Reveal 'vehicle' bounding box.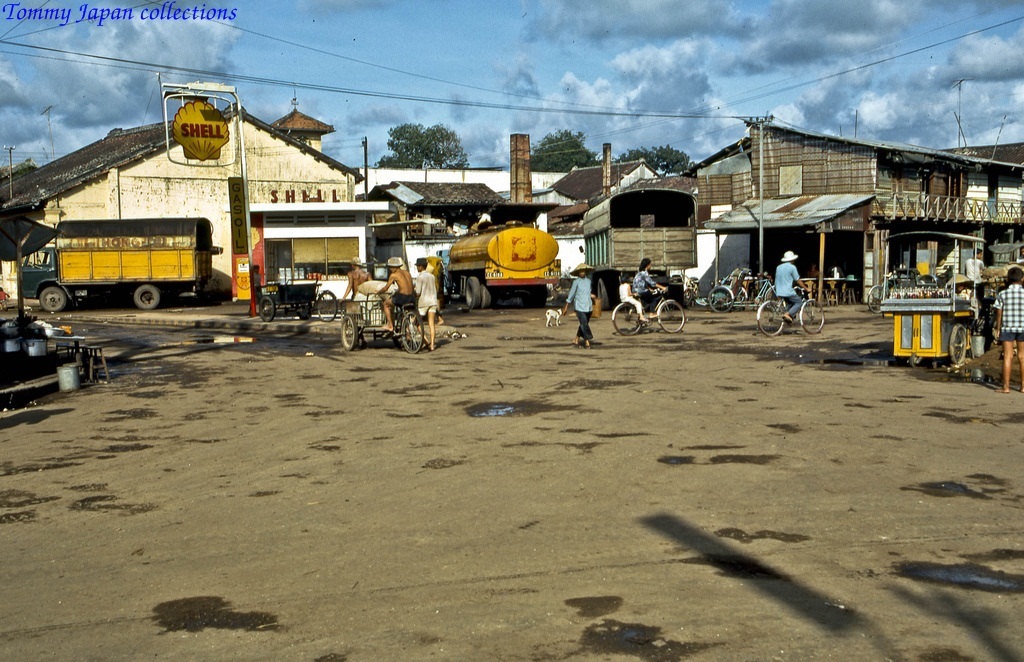
Revealed: crop(339, 291, 438, 352).
